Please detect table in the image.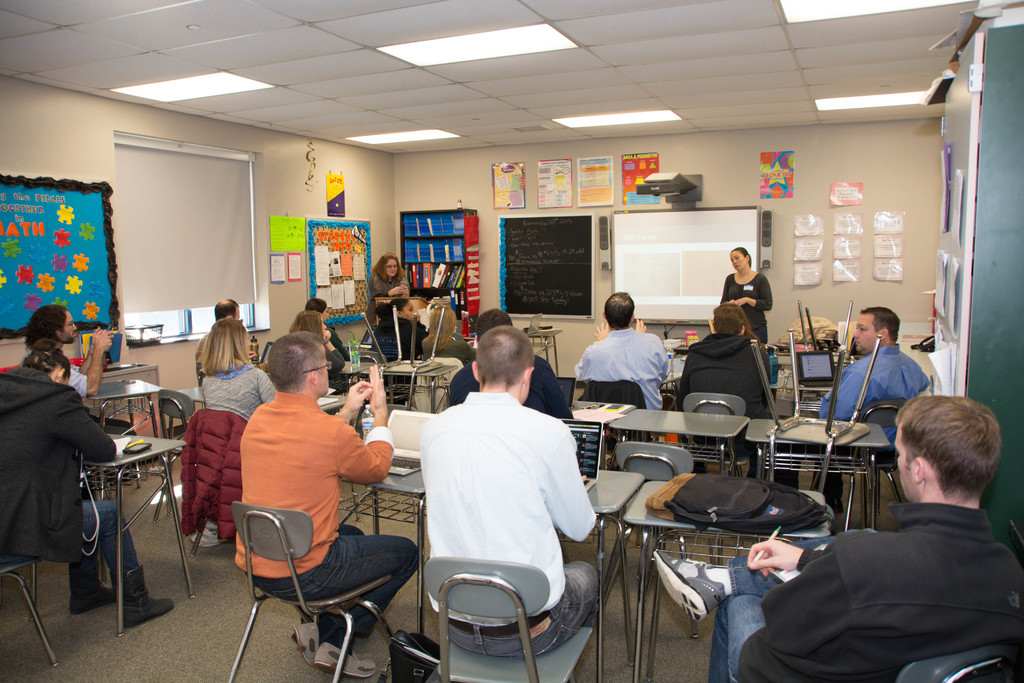
x1=78 y1=423 x2=203 y2=636.
